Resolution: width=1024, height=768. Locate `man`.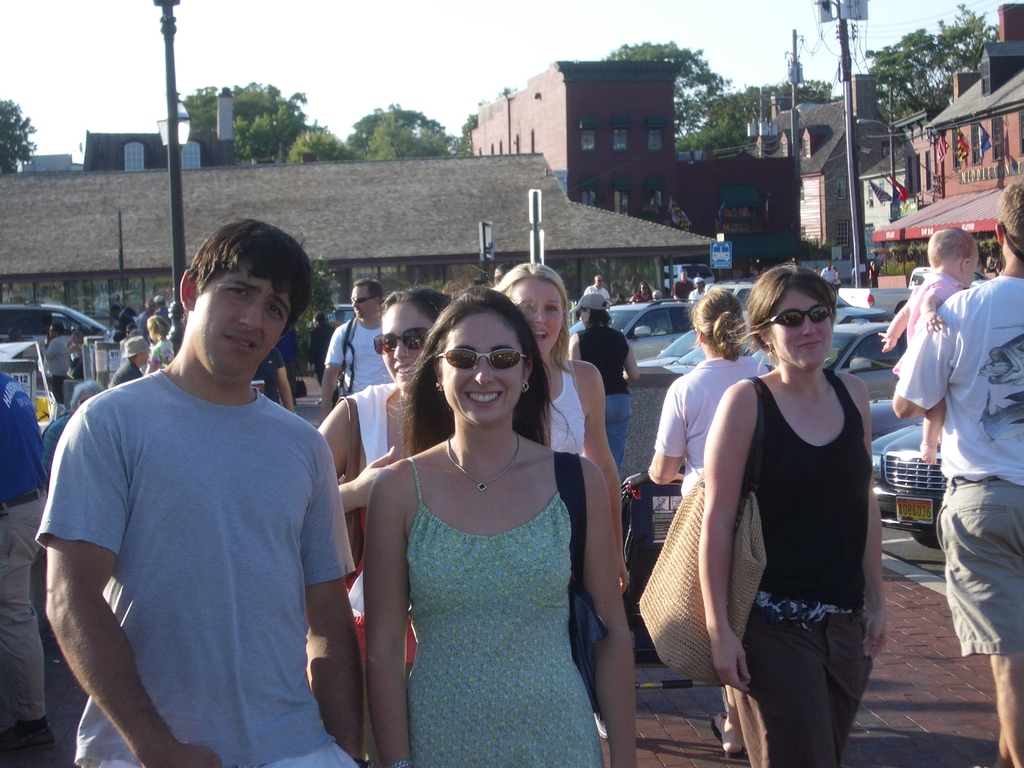
[154,294,173,323].
